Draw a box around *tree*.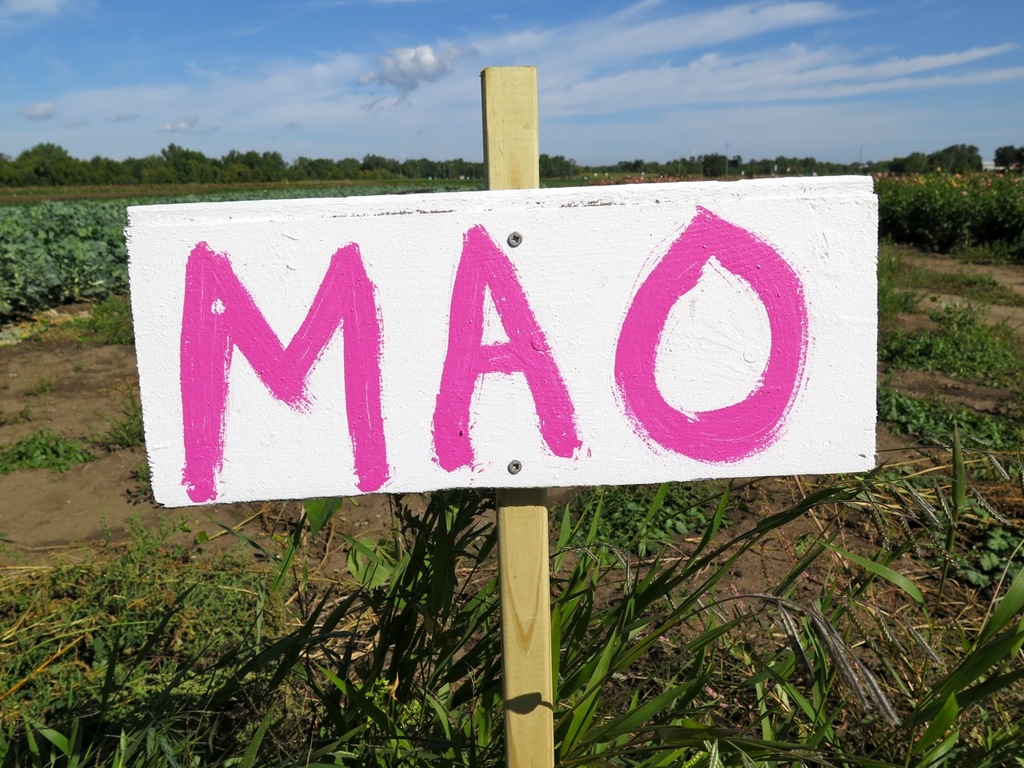
(896,150,935,178).
